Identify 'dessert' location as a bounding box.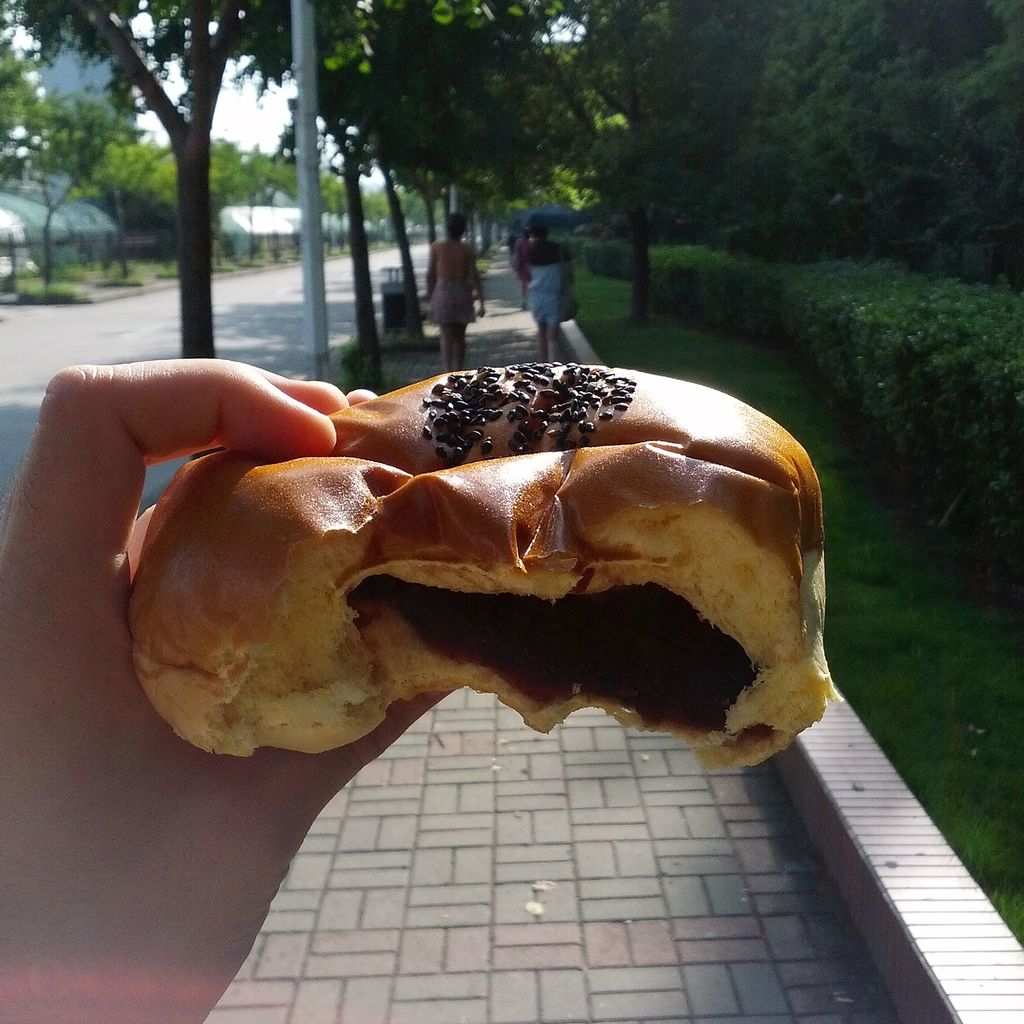
[x1=141, y1=364, x2=839, y2=757].
